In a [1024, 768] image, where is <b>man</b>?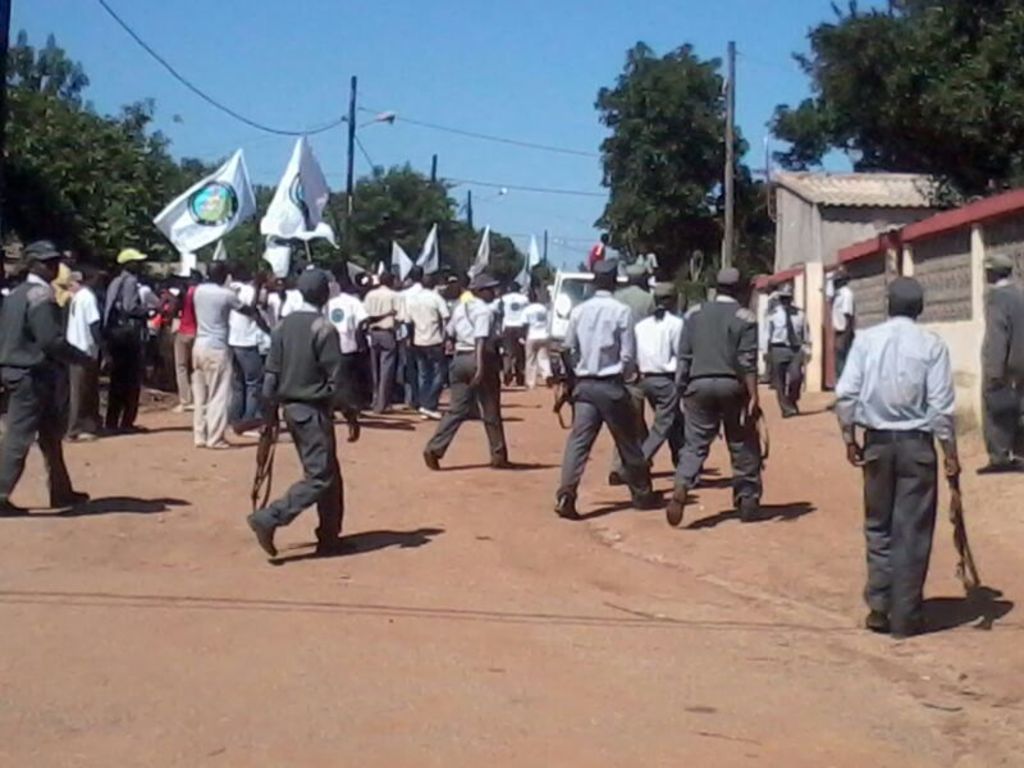
locate(426, 280, 512, 466).
